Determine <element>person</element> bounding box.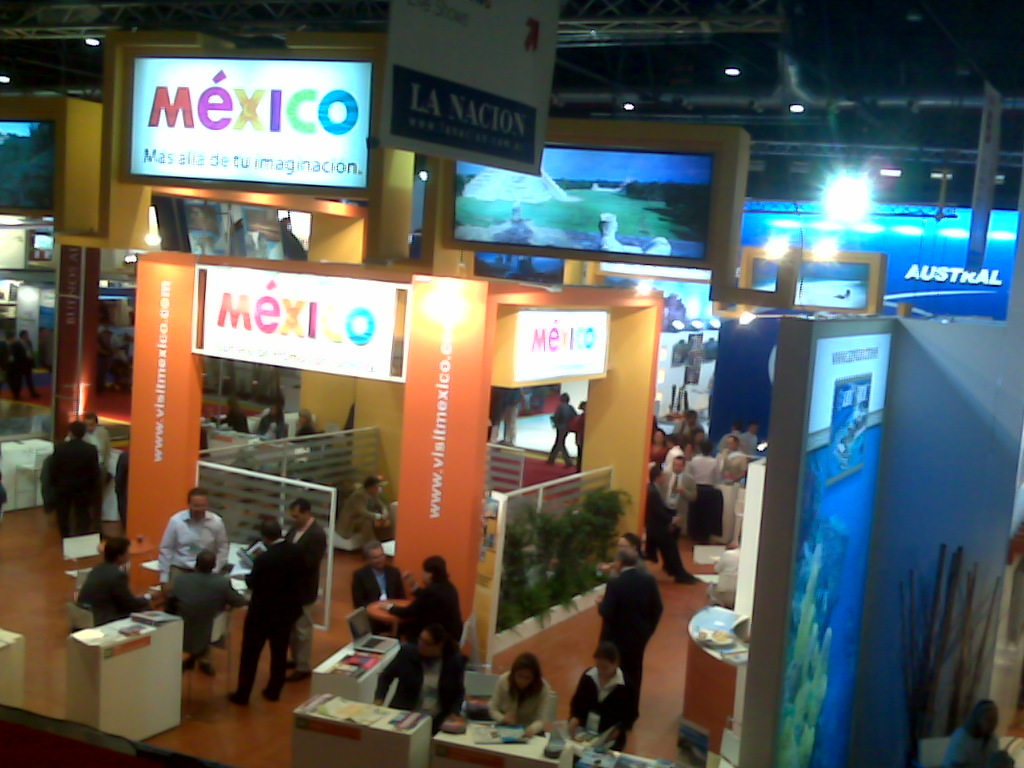
Determined: bbox=[599, 544, 665, 714].
